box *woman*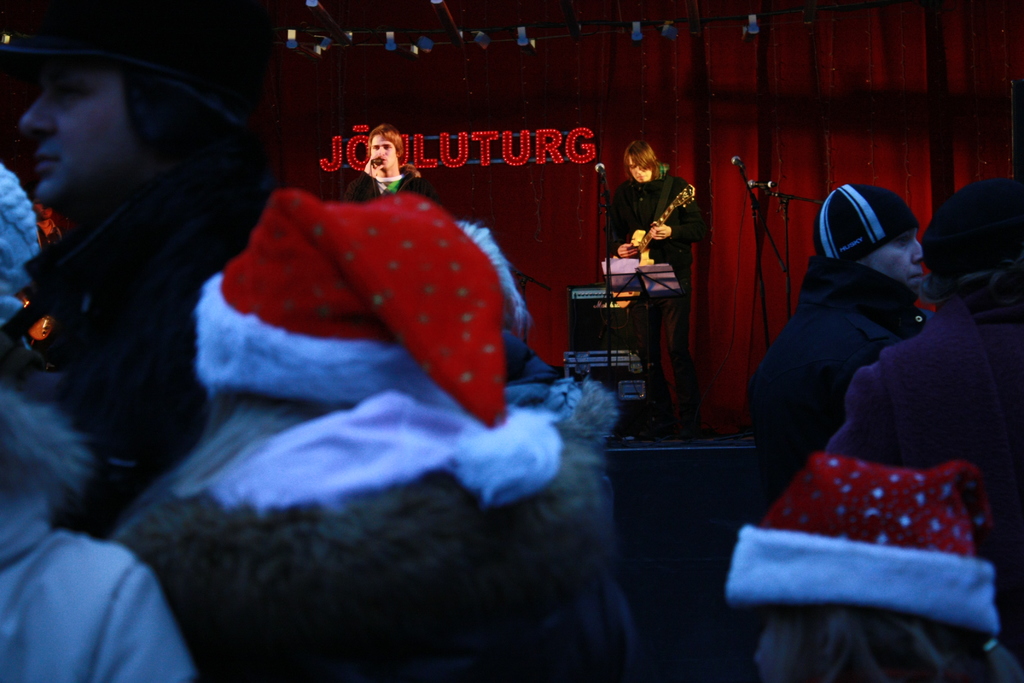
bbox=[115, 188, 621, 682]
